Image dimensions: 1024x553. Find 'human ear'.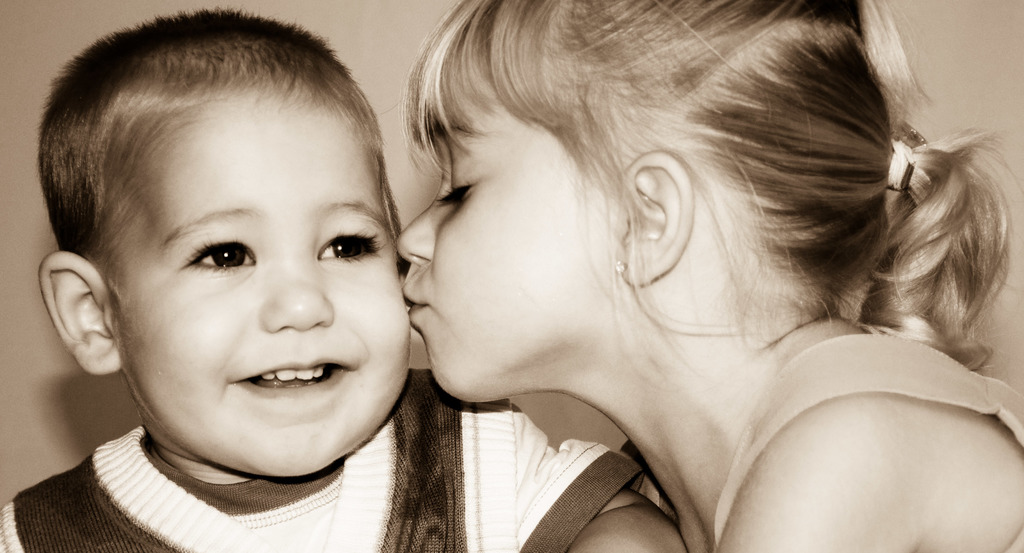
[40,246,116,372].
